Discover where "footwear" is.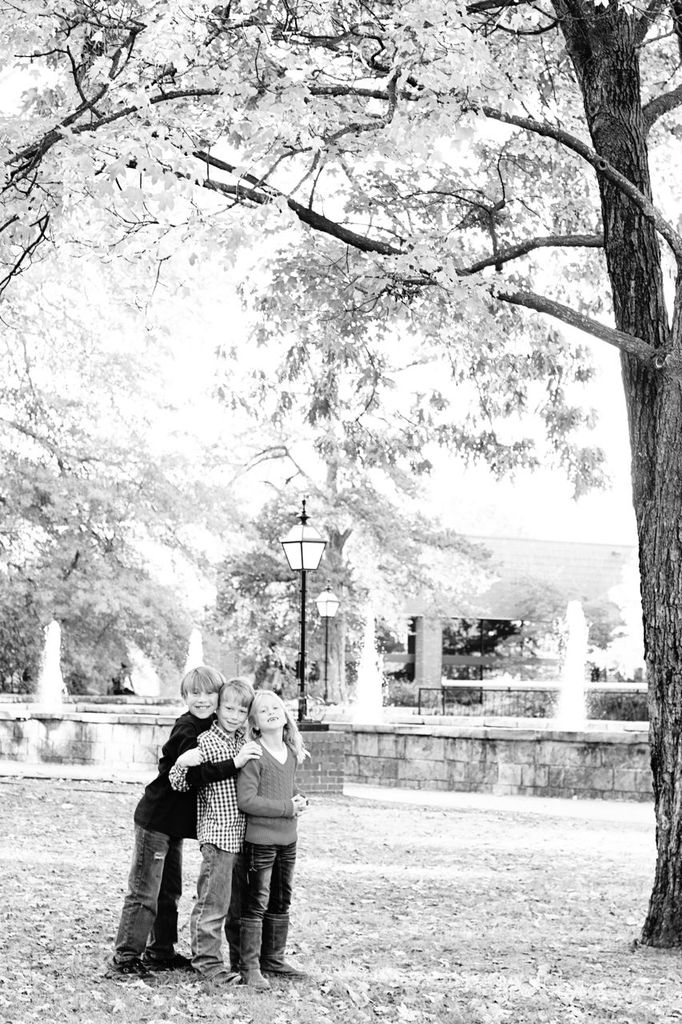
Discovered at locate(262, 910, 308, 979).
